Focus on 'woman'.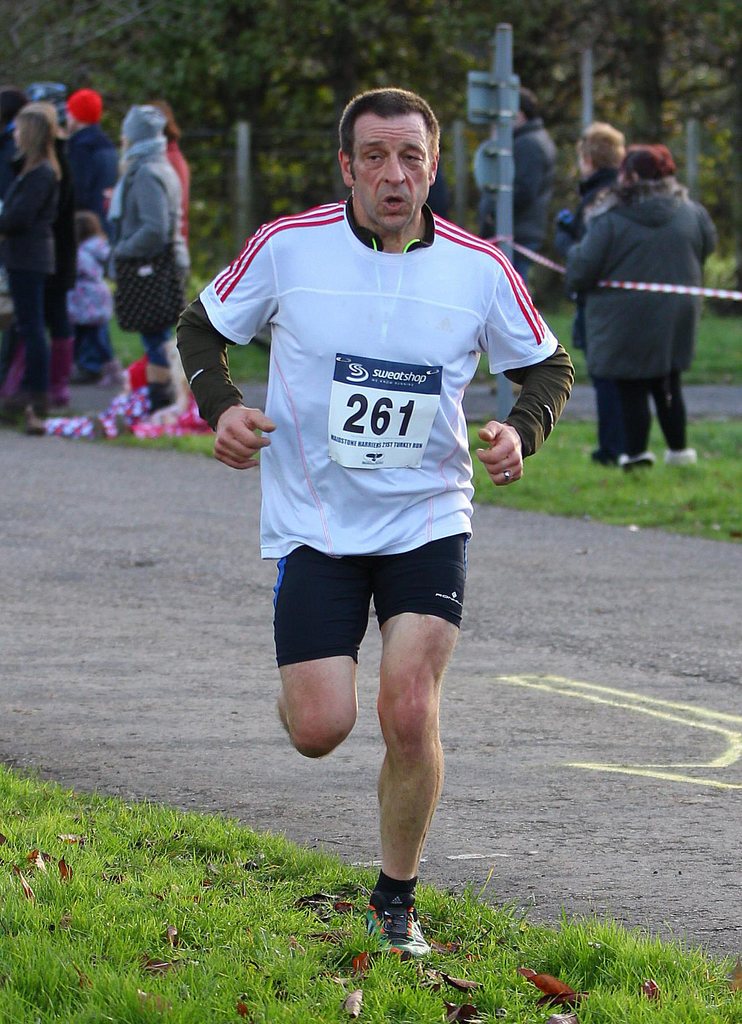
Focused at select_region(555, 150, 723, 472).
